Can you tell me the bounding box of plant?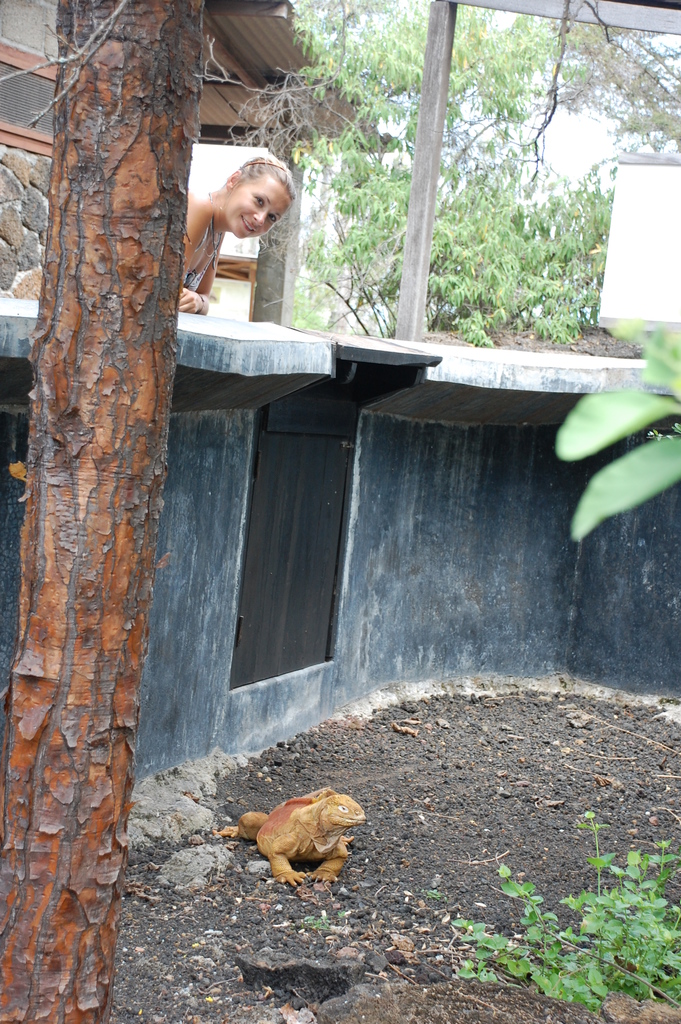
(291,914,352,945).
